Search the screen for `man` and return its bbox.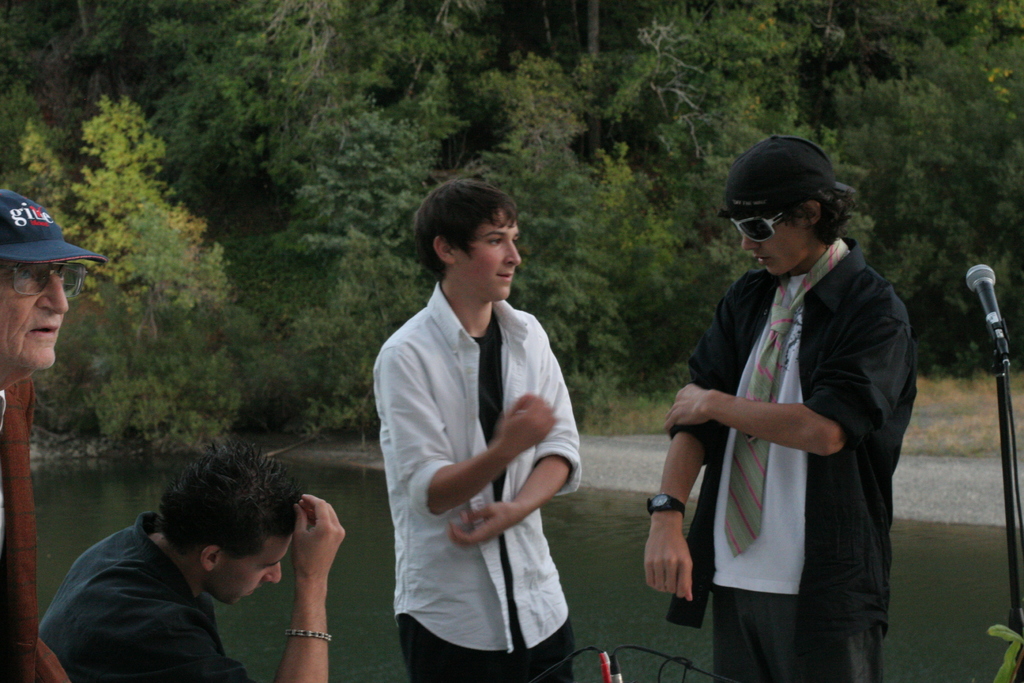
Found: bbox(0, 189, 102, 682).
